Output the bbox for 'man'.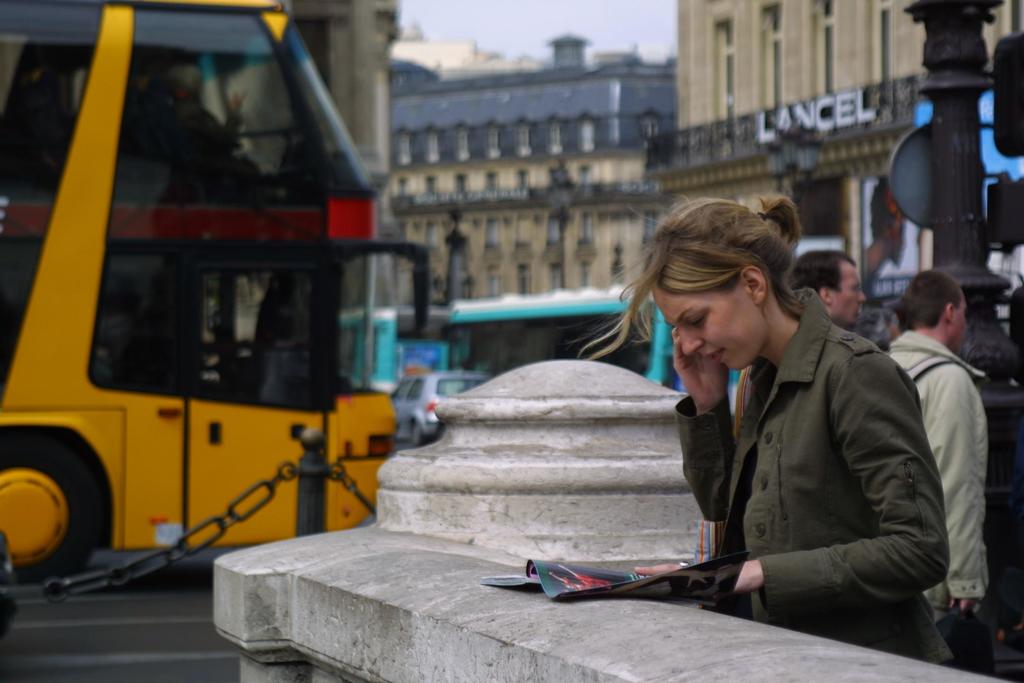
[792, 247, 866, 331].
